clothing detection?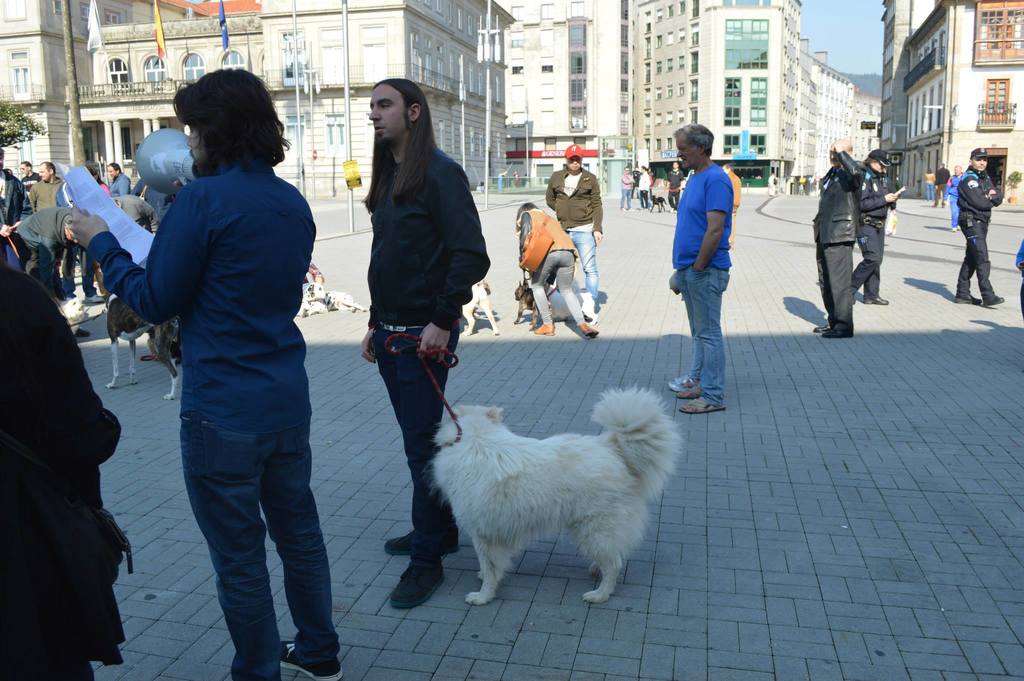
660:162:734:421
